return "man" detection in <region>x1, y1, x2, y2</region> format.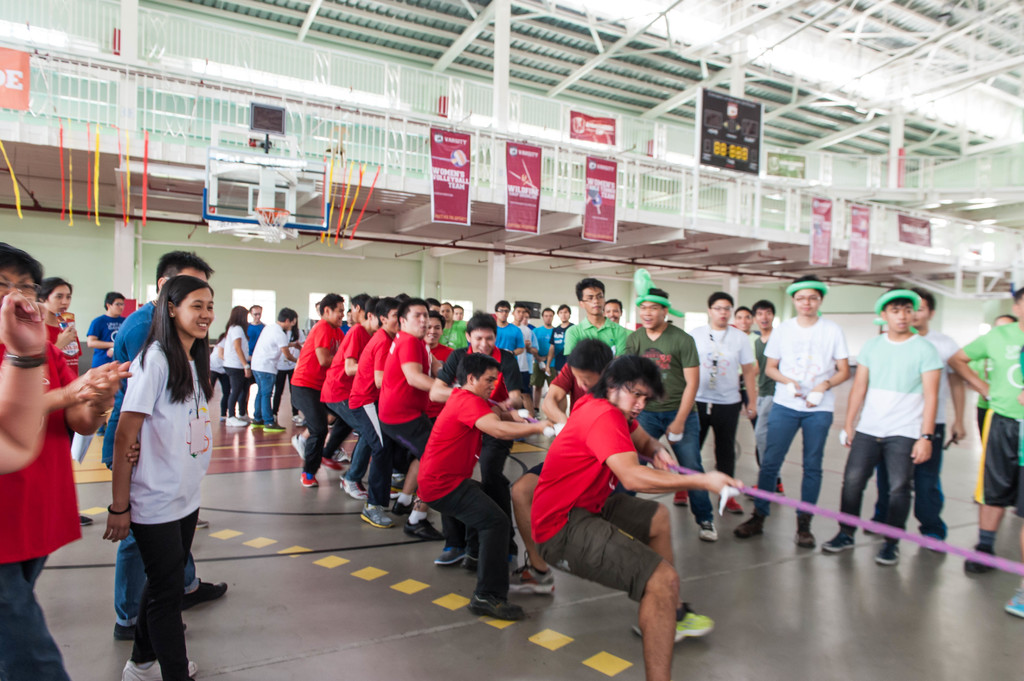
<region>948, 289, 1023, 572</region>.
